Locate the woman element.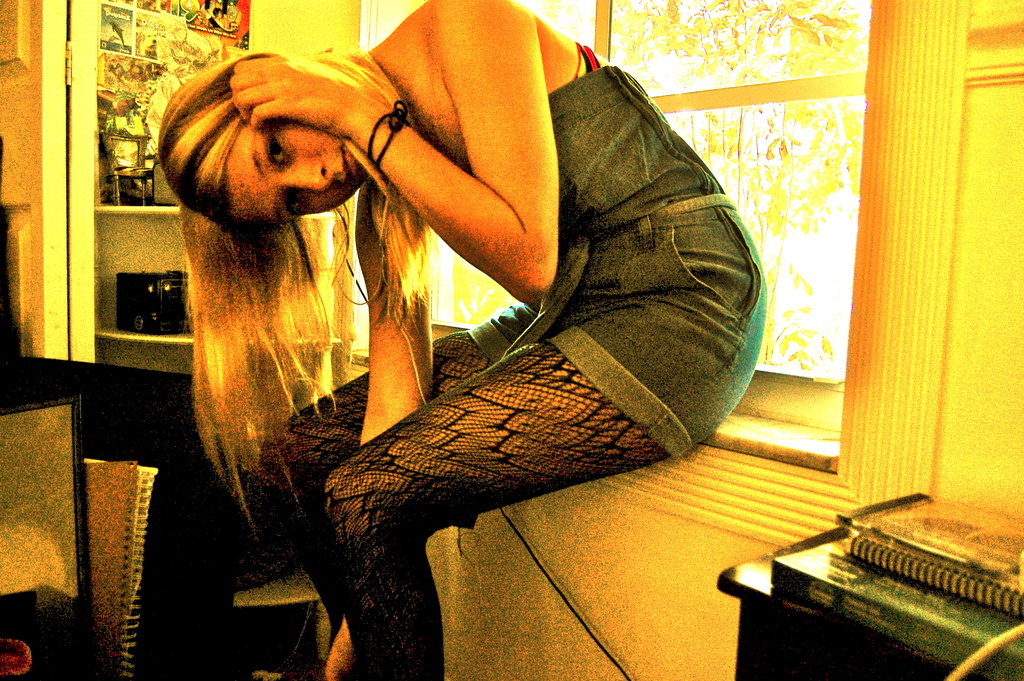
Element bbox: (x1=114, y1=103, x2=826, y2=680).
